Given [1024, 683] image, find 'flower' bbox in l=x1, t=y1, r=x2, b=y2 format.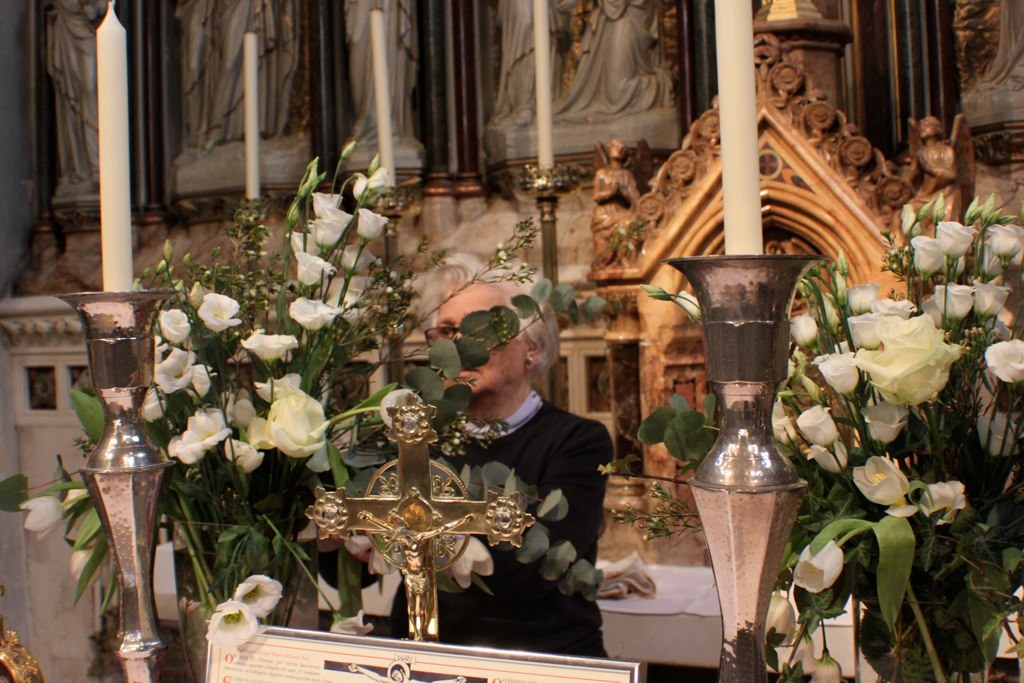
l=71, t=544, r=107, b=588.
